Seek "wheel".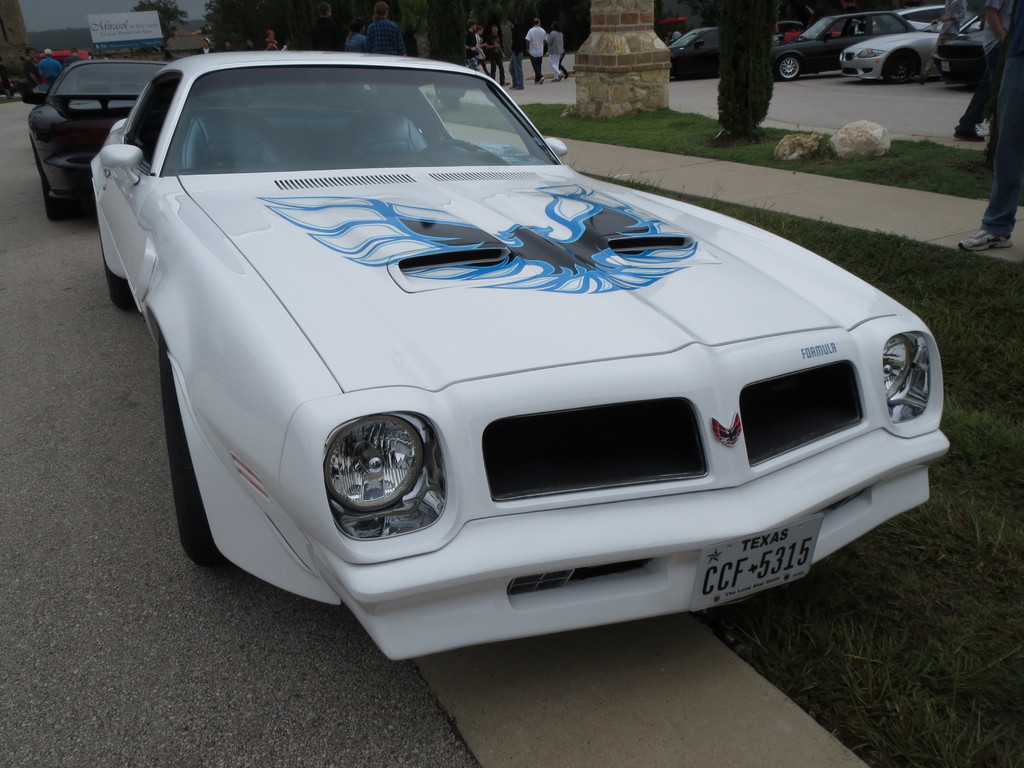
(101, 244, 133, 311).
